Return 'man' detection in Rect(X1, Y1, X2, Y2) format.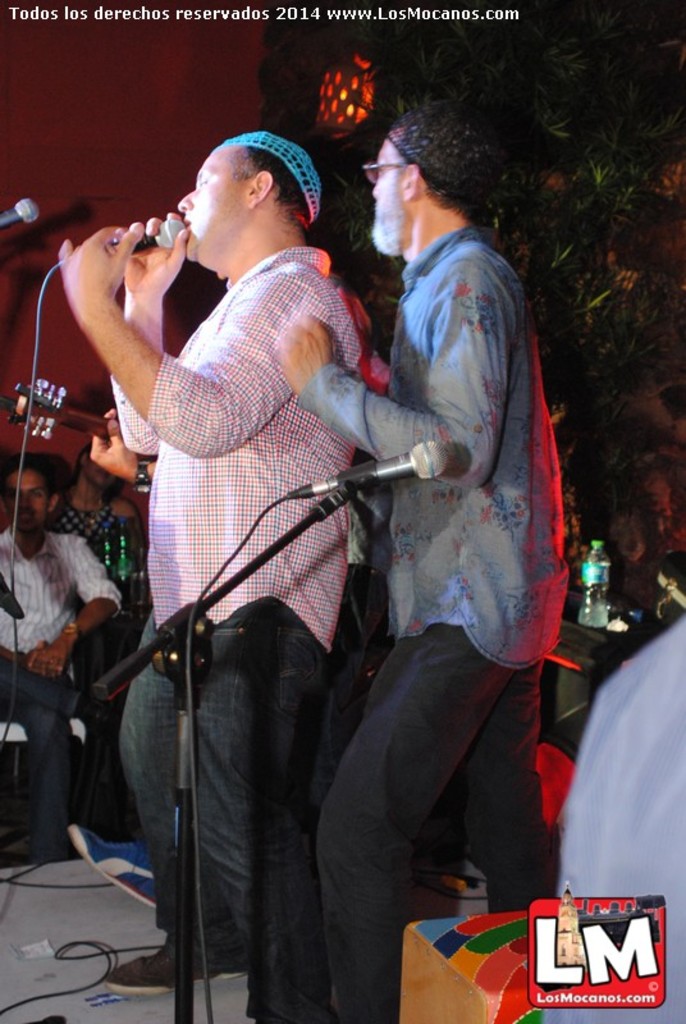
Rect(0, 454, 123, 845).
